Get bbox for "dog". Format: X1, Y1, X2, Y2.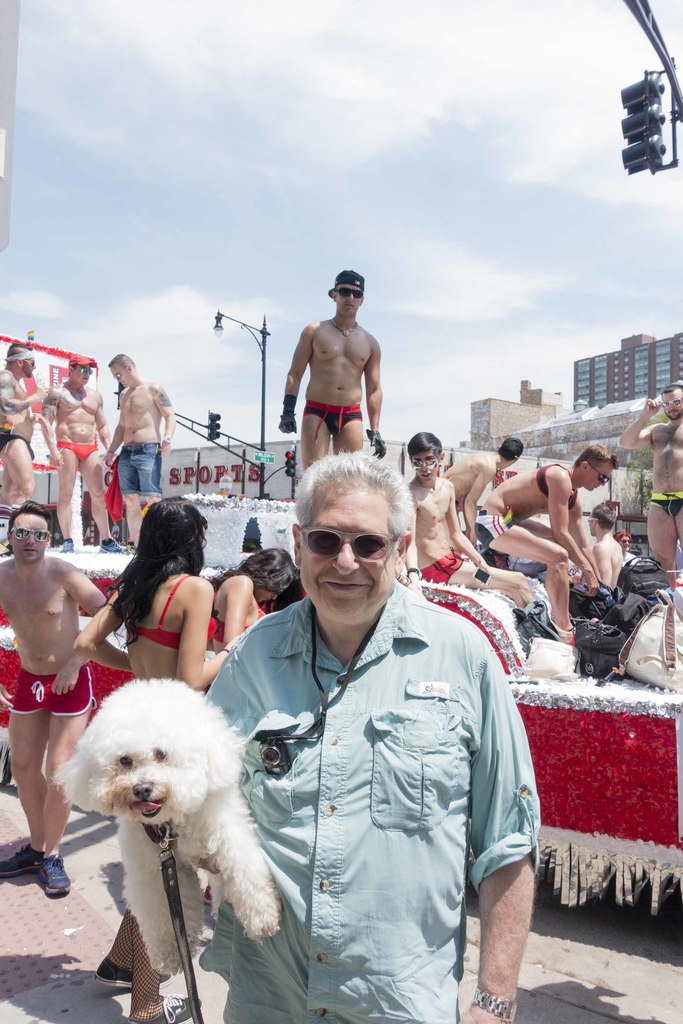
50, 673, 283, 980.
